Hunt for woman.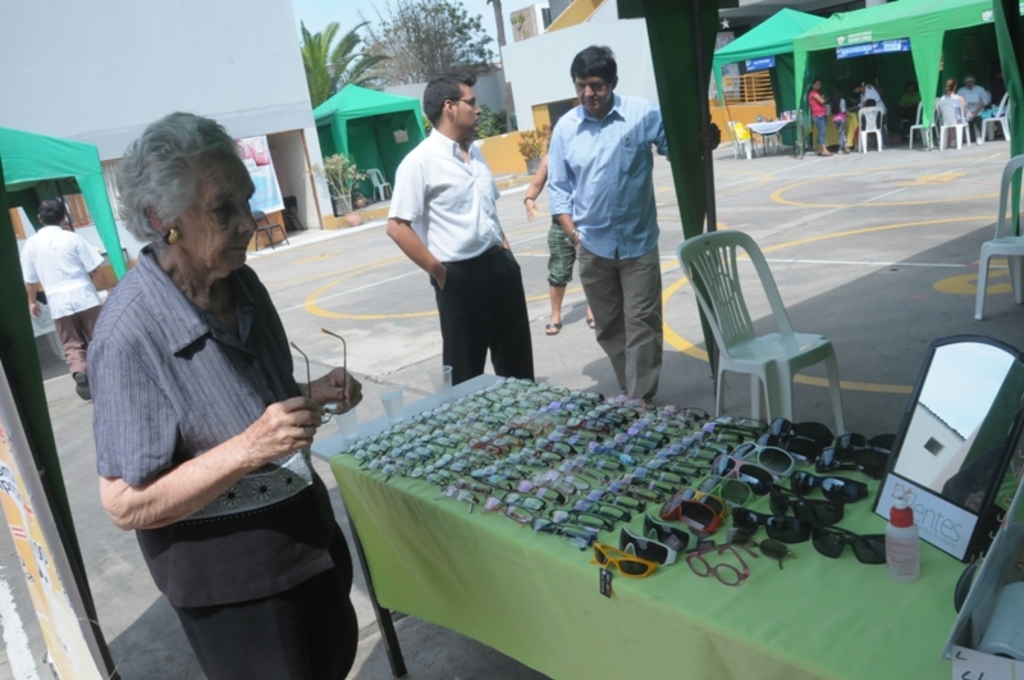
Hunted down at <box>102,108,366,679</box>.
